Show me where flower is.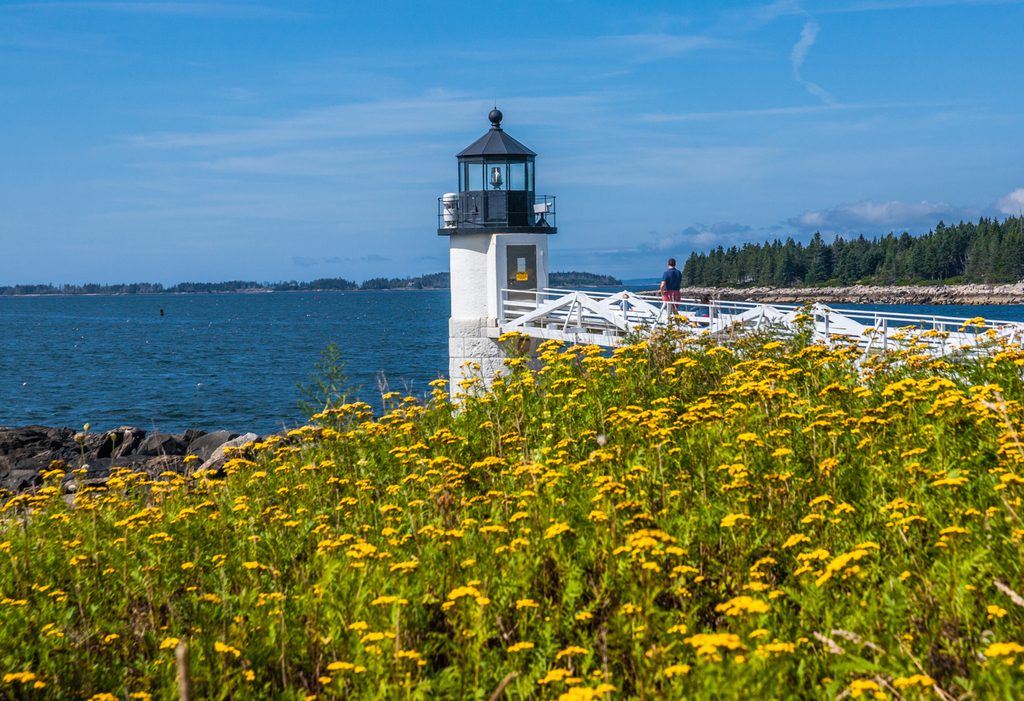
flower is at rect(788, 533, 805, 549).
